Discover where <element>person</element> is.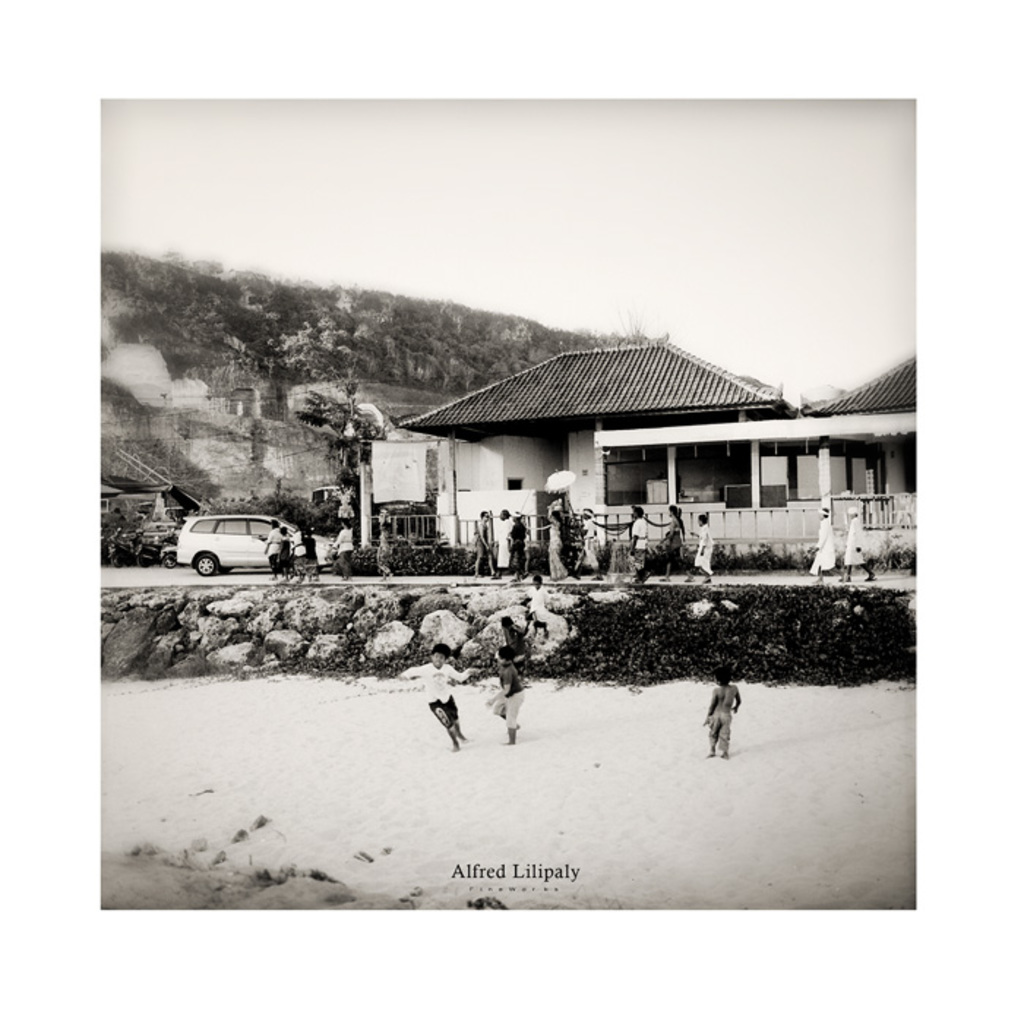
Discovered at l=483, t=636, r=530, b=746.
